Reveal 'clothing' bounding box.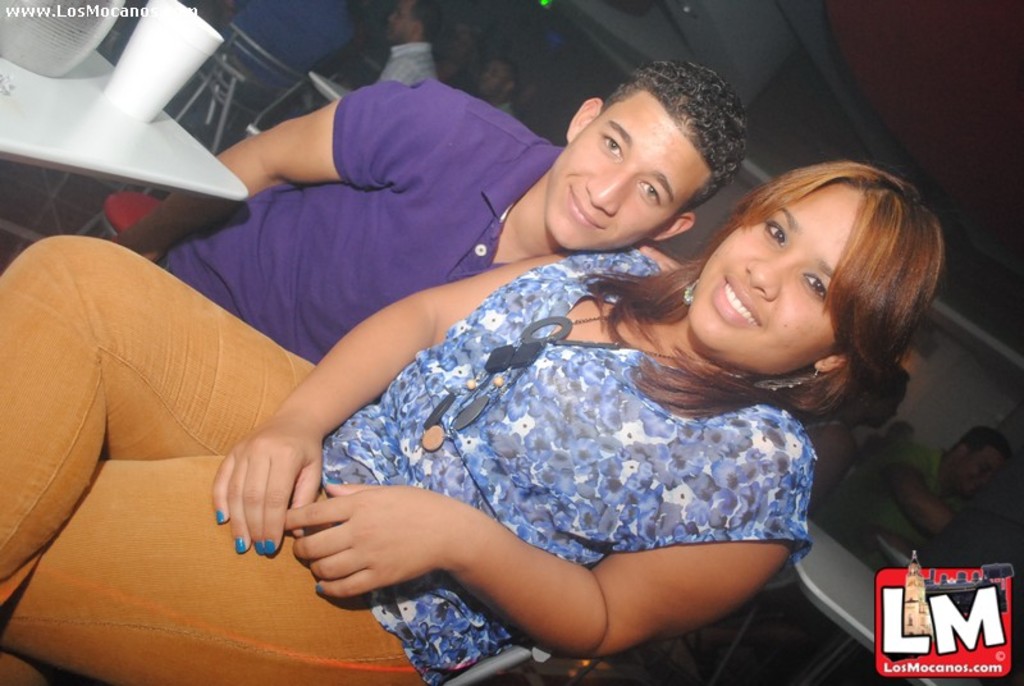
Revealed: locate(372, 37, 440, 86).
